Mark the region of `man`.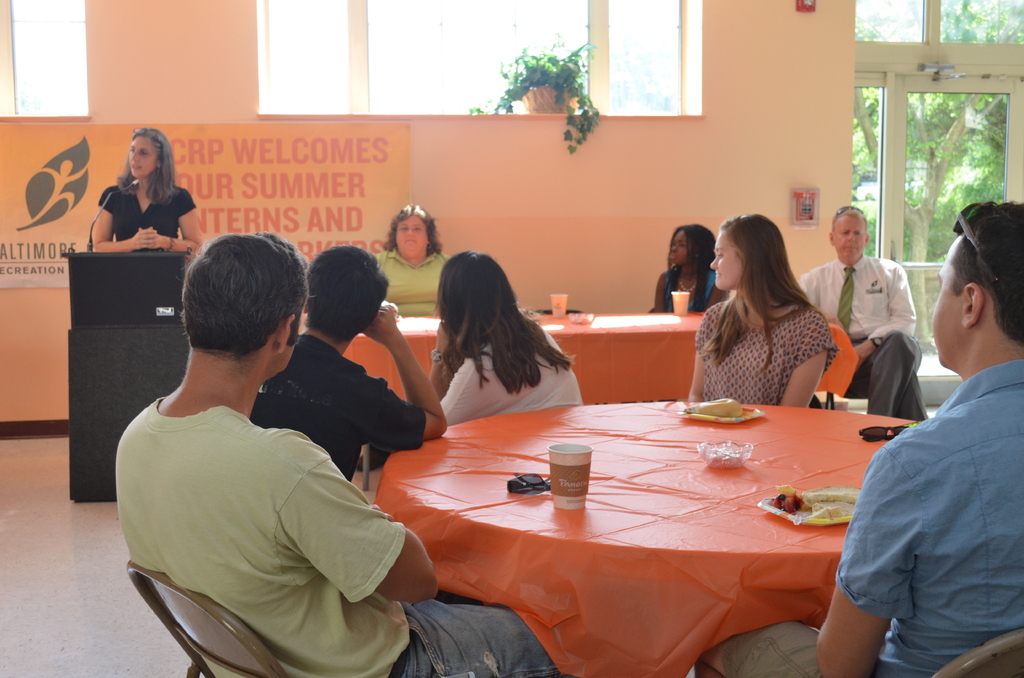
Region: bbox=[250, 238, 449, 480].
